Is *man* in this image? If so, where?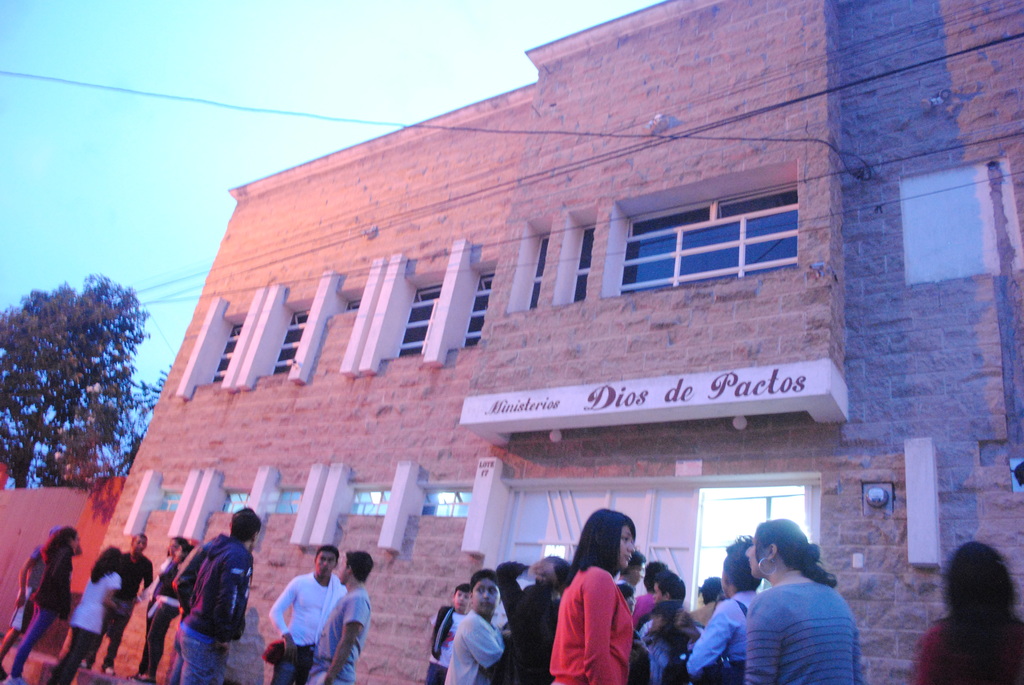
Yes, at 79:531:154:676.
